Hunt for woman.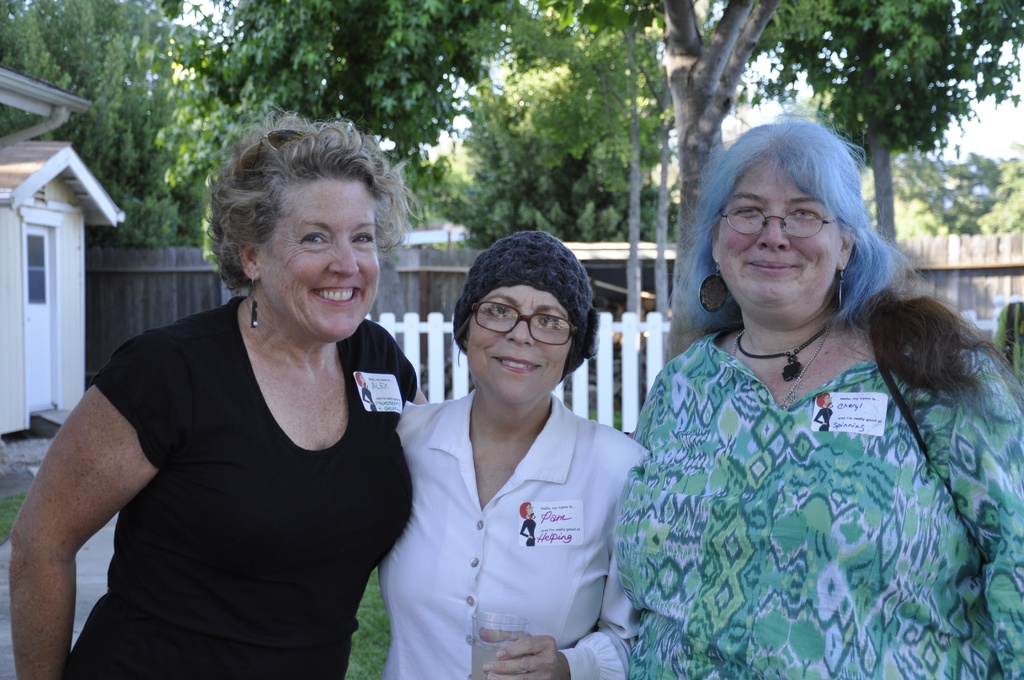
Hunted down at pyautogui.locateOnScreen(372, 241, 659, 661).
